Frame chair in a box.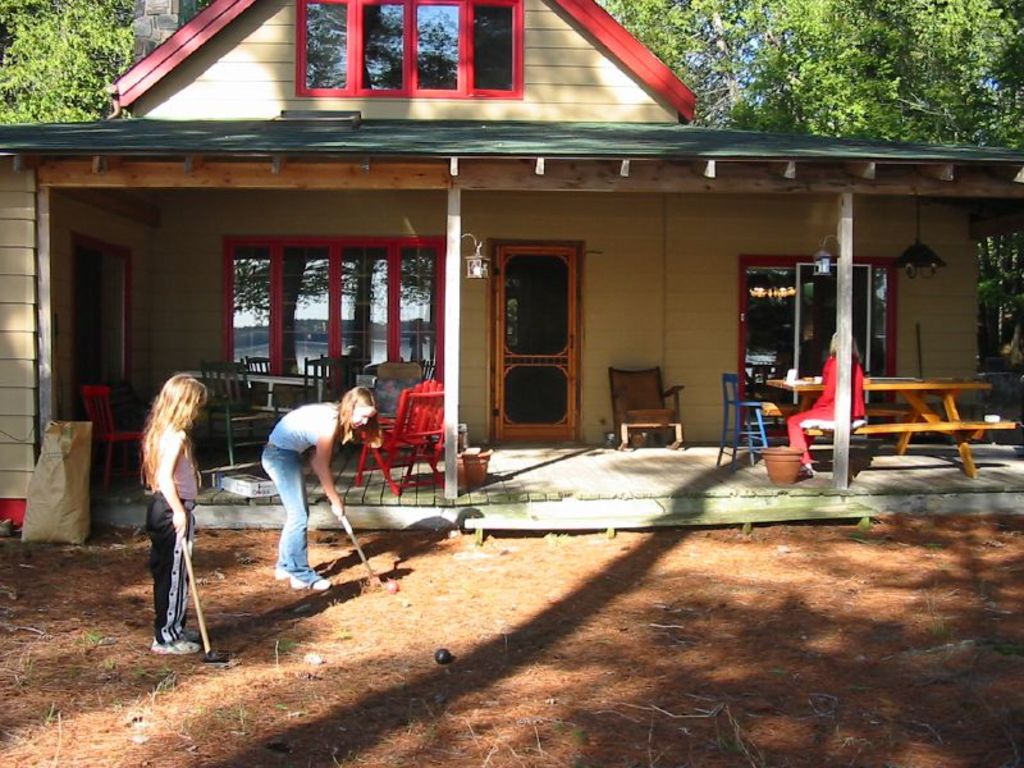
303, 356, 348, 411.
